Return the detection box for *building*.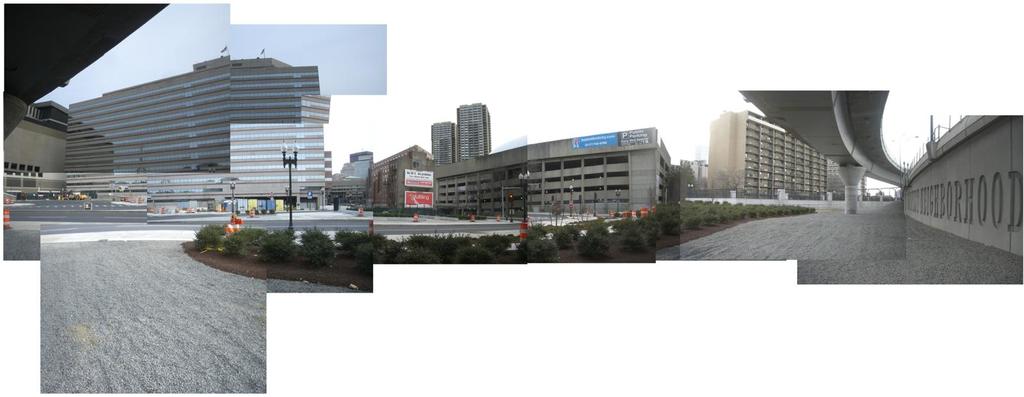
[x1=66, y1=54, x2=321, y2=175].
